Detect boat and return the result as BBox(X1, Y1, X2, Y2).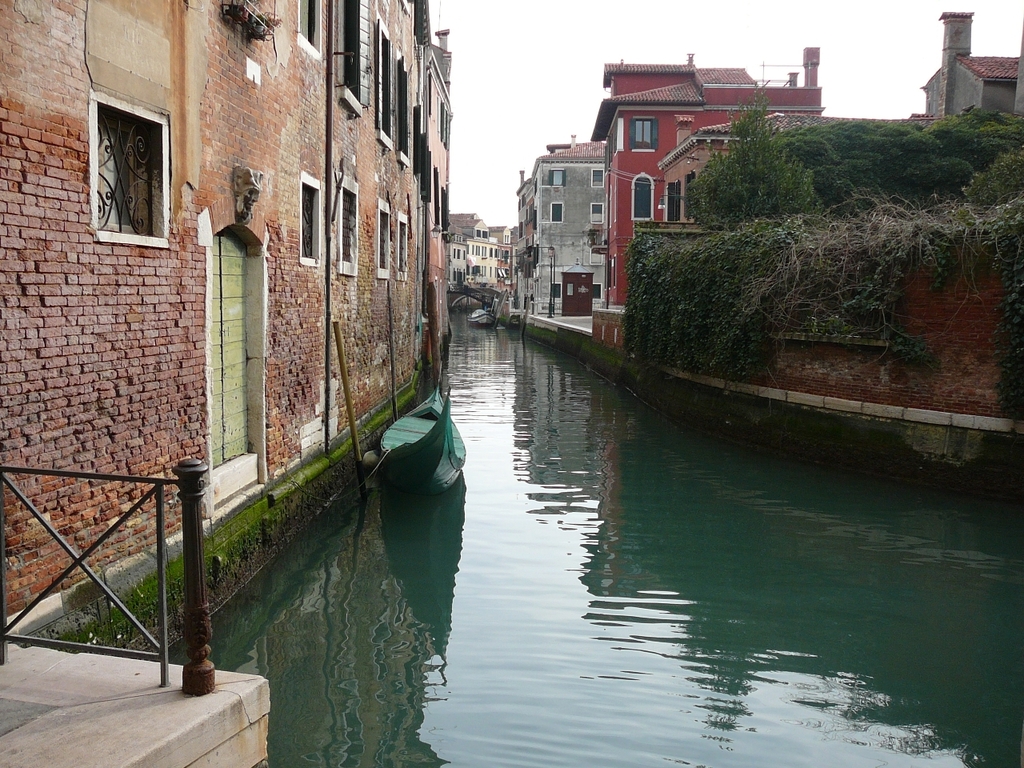
BBox(351, 405, 466, 510).
